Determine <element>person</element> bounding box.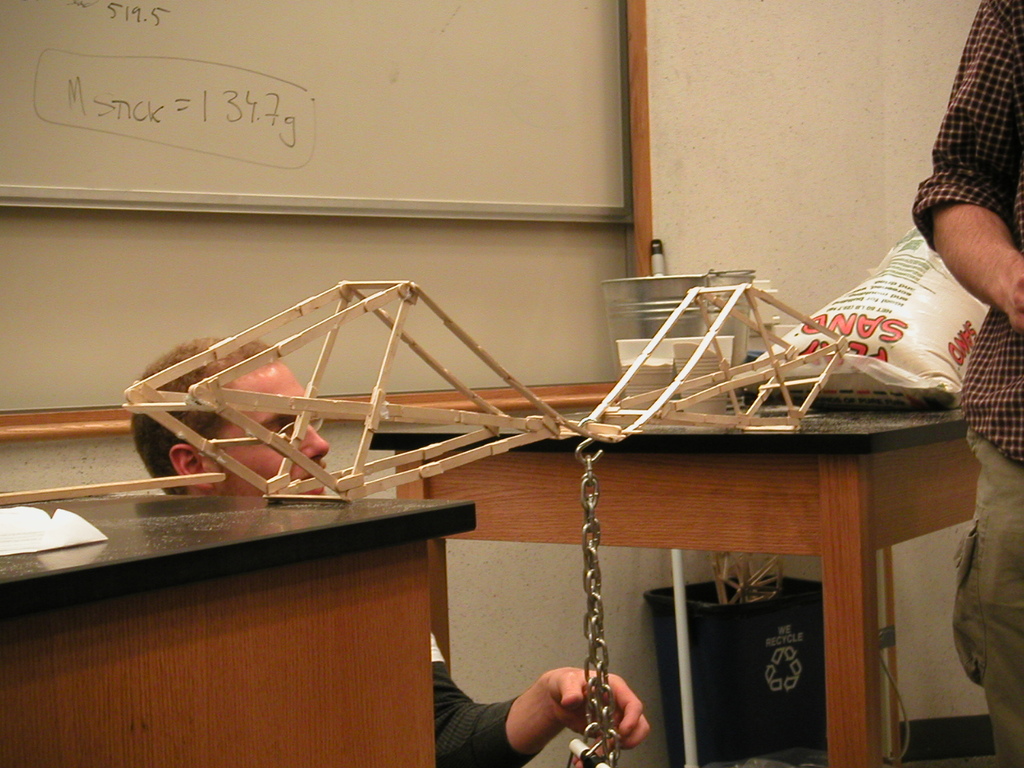
Determined: [x1=906, y1=0, x2=1023, y2=767].
